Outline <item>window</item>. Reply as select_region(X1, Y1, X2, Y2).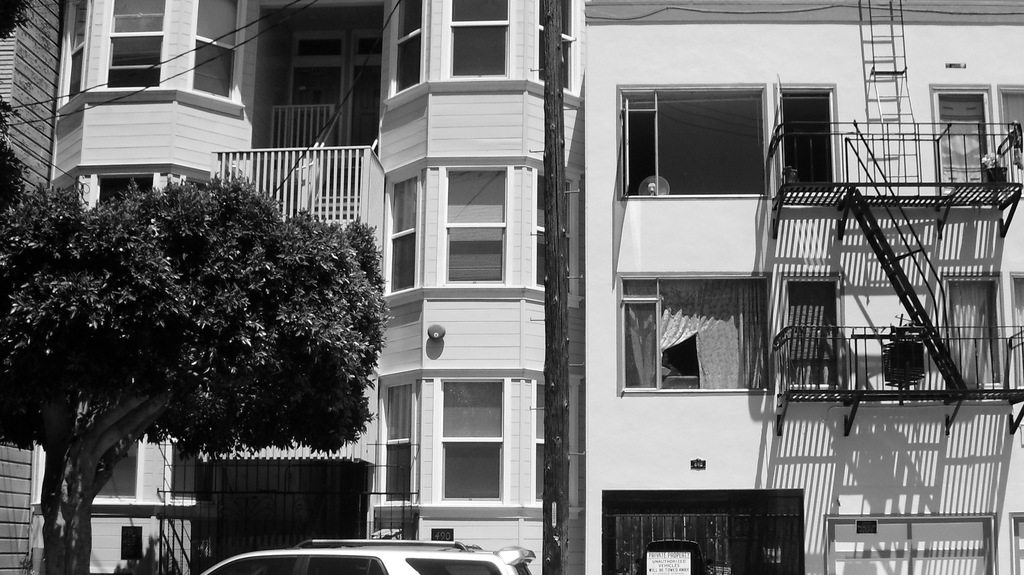
select_region(939, 261, 1023, 393).
